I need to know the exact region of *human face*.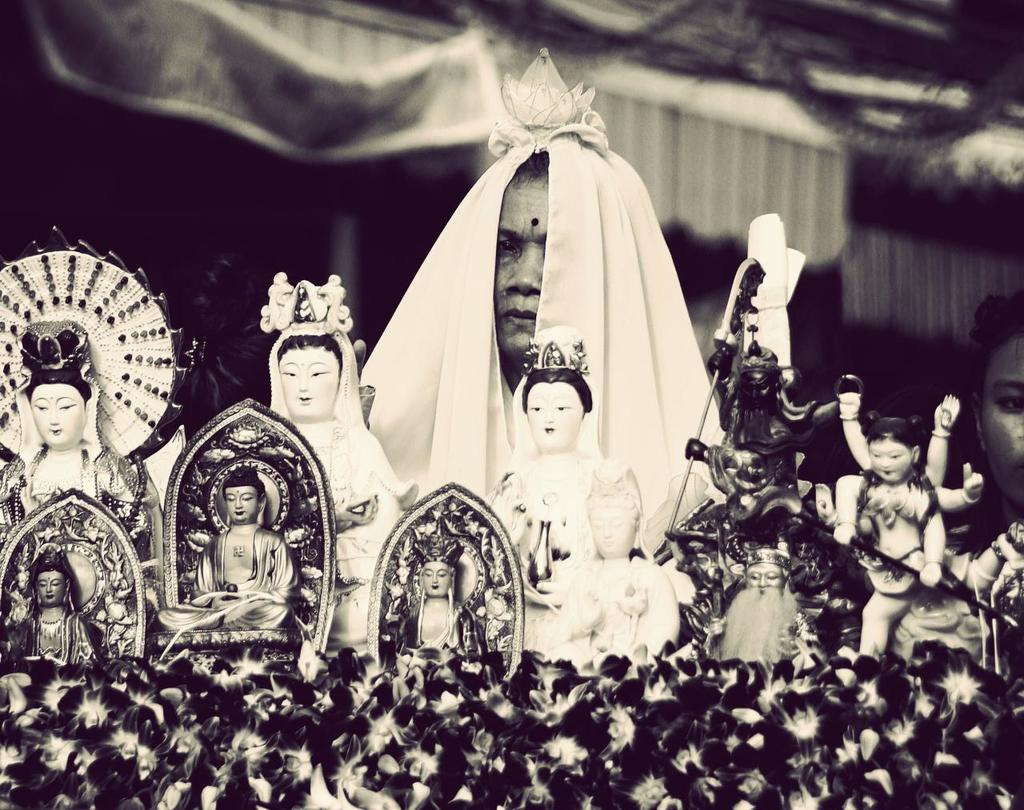
Region: locate(980, 331, 1023, 503).
